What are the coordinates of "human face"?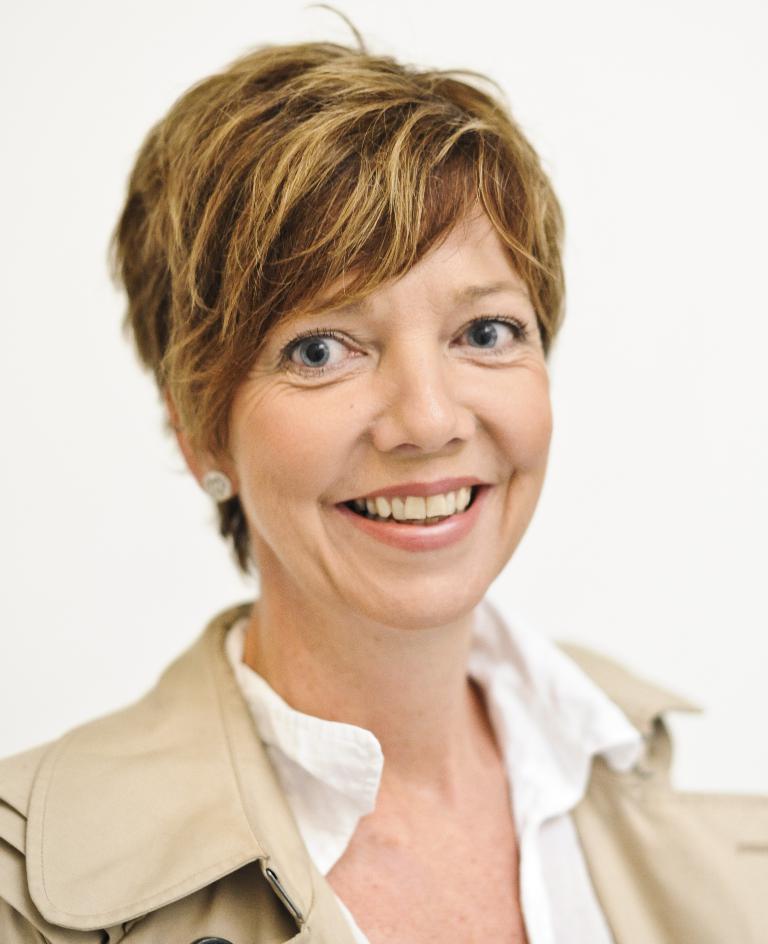
<region>232, 202, 555, 621</region>.
